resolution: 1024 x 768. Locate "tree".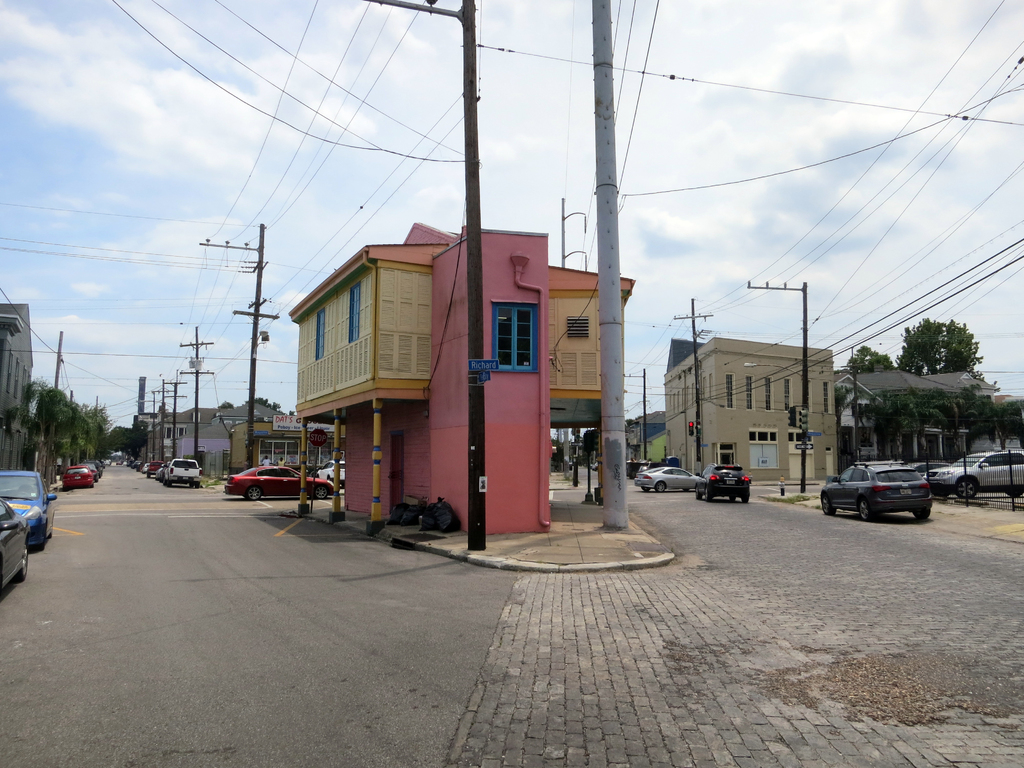
x1=551, y1=426, x2=593, y2=468.
